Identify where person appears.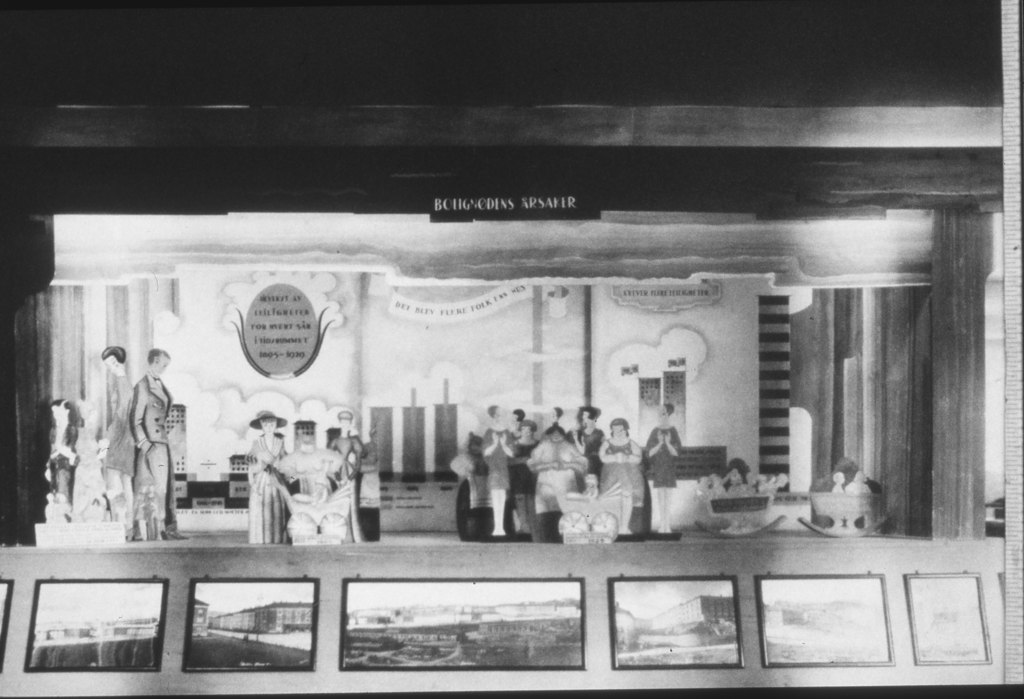
Appears at left=135, top=477, right=163, bottom=542.
